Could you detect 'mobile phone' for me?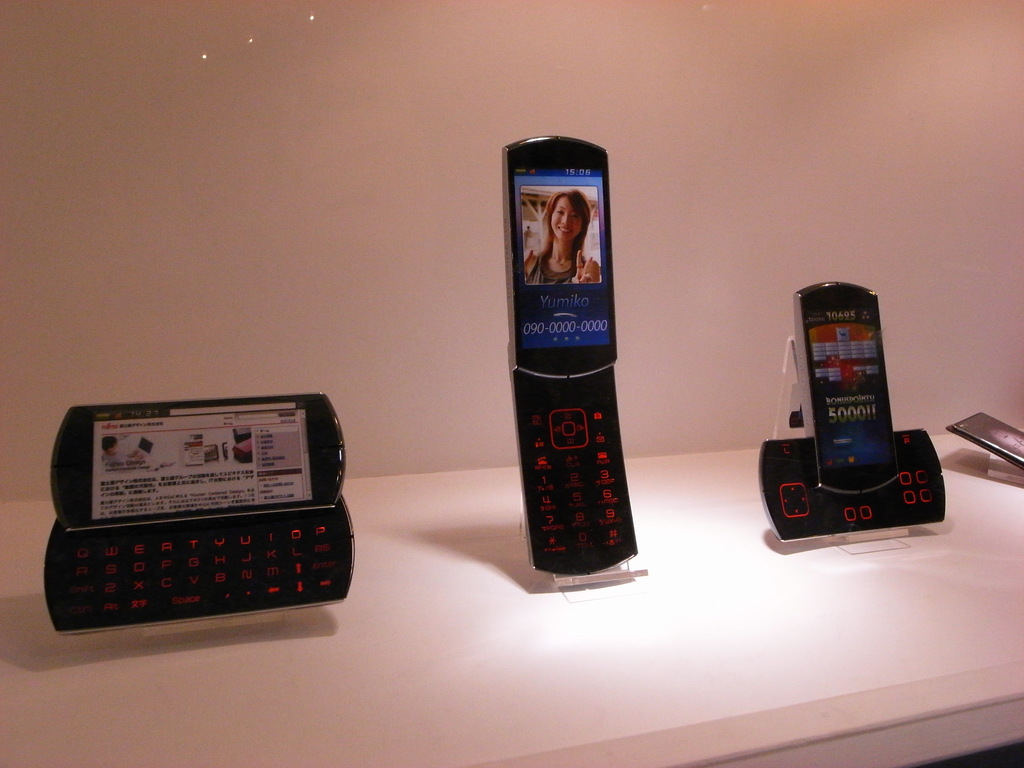
Detection result: box(500, 128, 640, 599).
